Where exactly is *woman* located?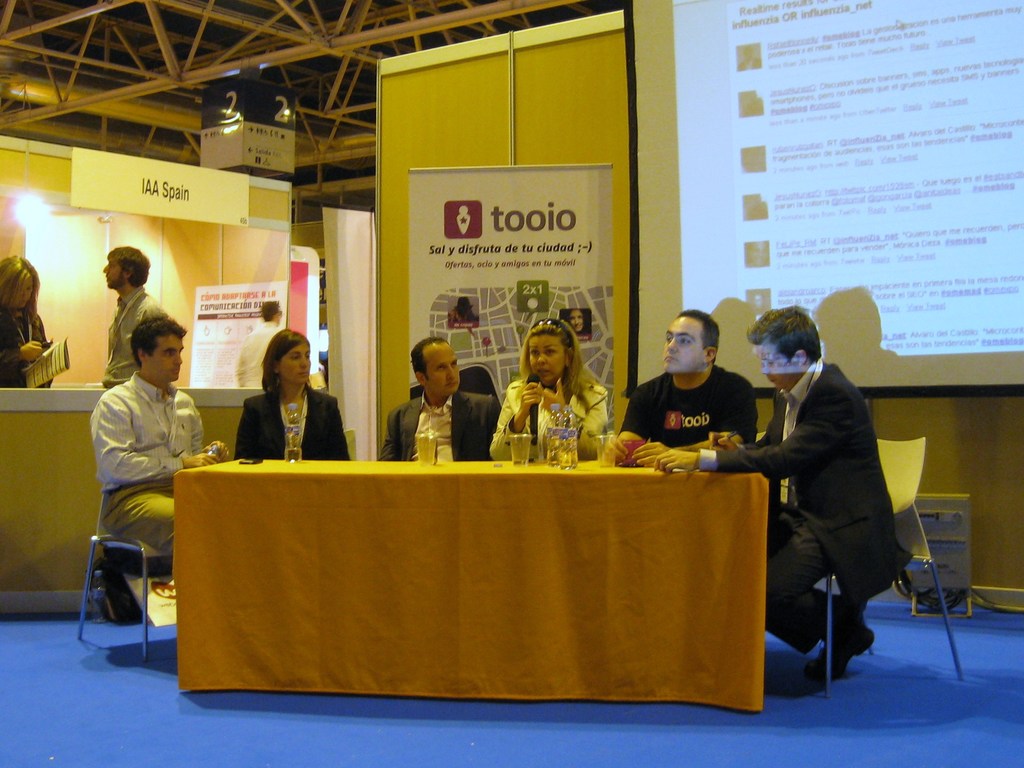
Its bounding box is {"left": 496, "top": 317, "right": 609, "bottom": 460}.
